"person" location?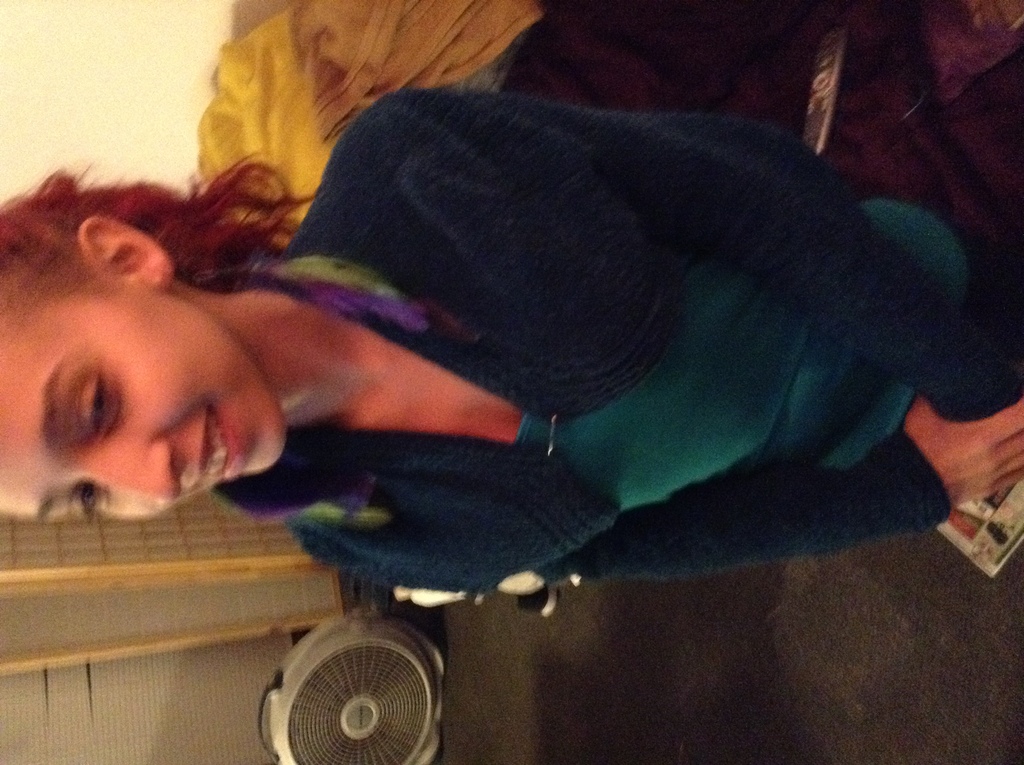
[left=216, top=46, right=977, bottom=579]
